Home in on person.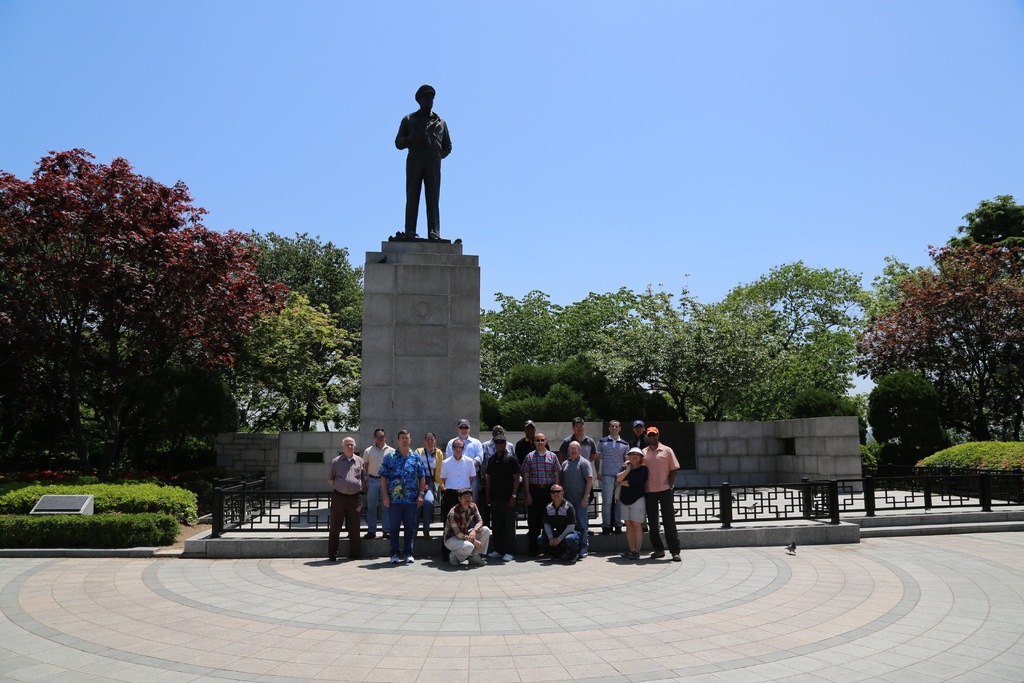
Homed in at <region>444, 422, 483, 463</region>.
